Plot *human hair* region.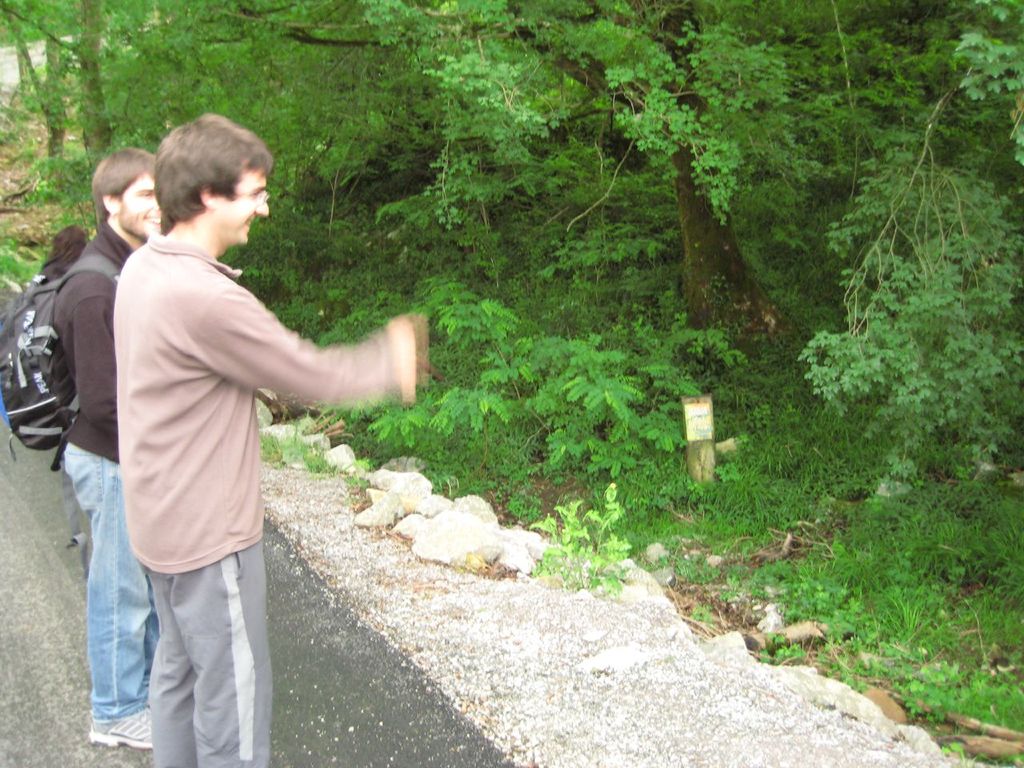
Plotted at select_region(41, 225, 86, 274).
